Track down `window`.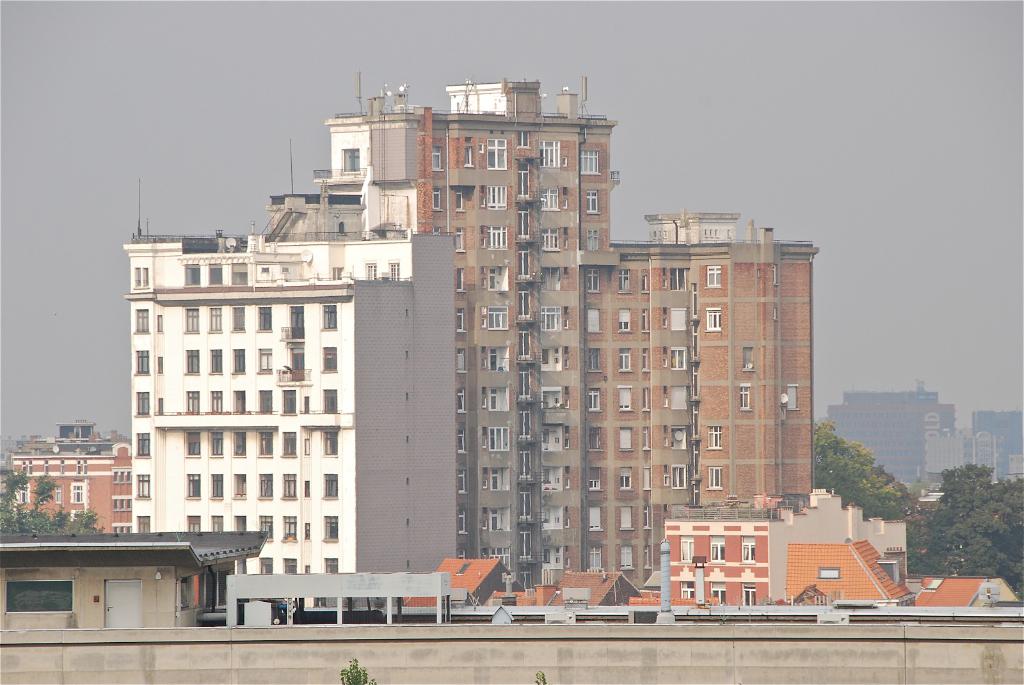
Tracked to 431, 144, 440, 170.
